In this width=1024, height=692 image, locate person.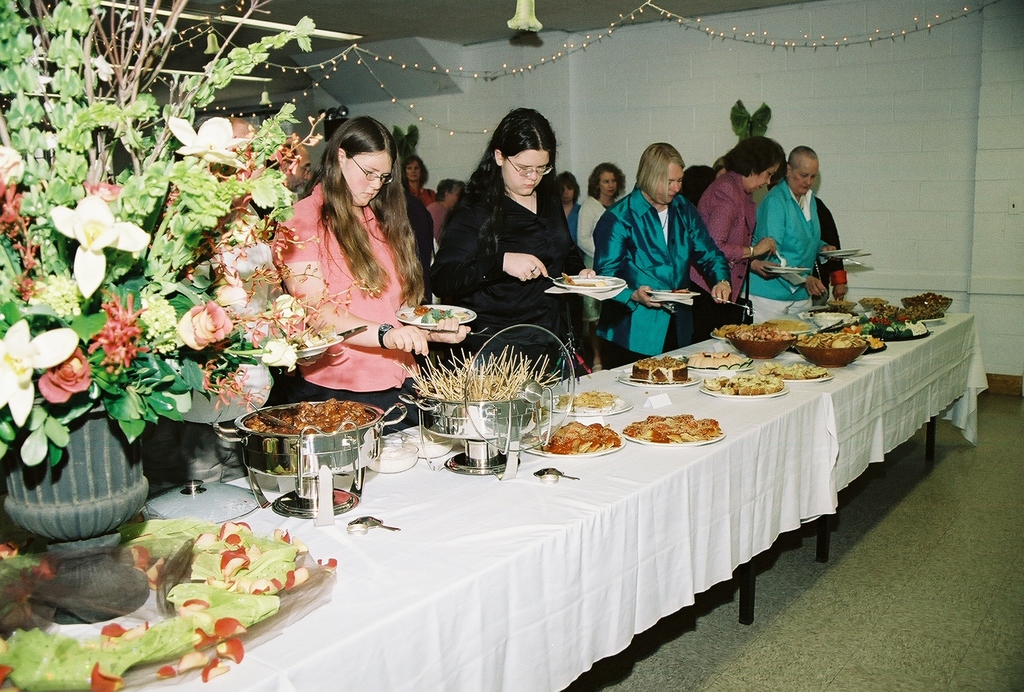
Bounding box: 271/109/468/438.
